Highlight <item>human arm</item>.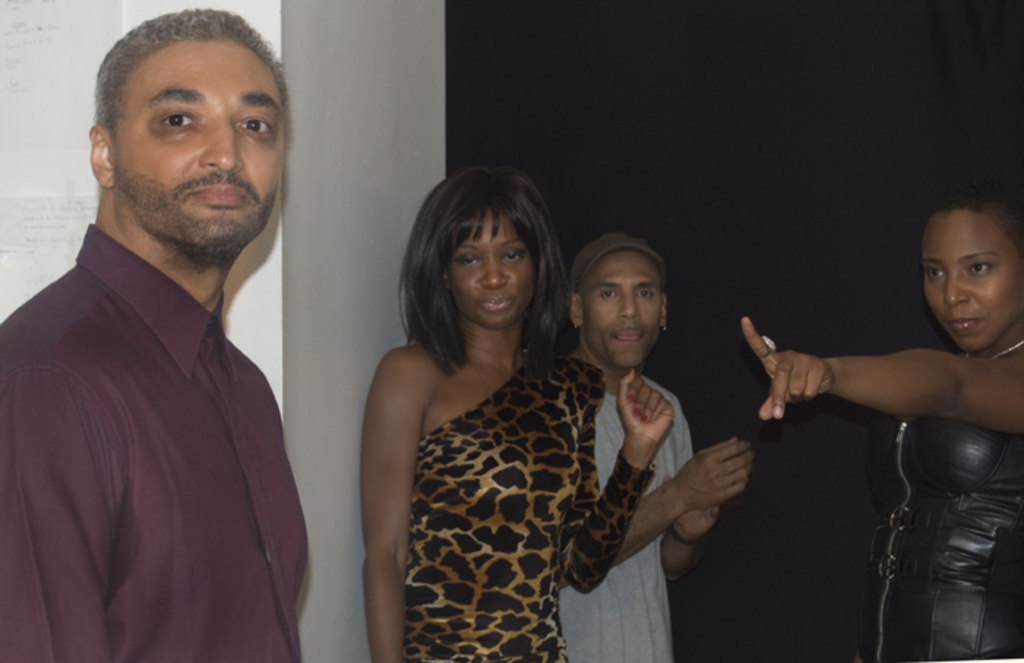
Highlighted region: <region>556, 359, 676, 596</region>.
